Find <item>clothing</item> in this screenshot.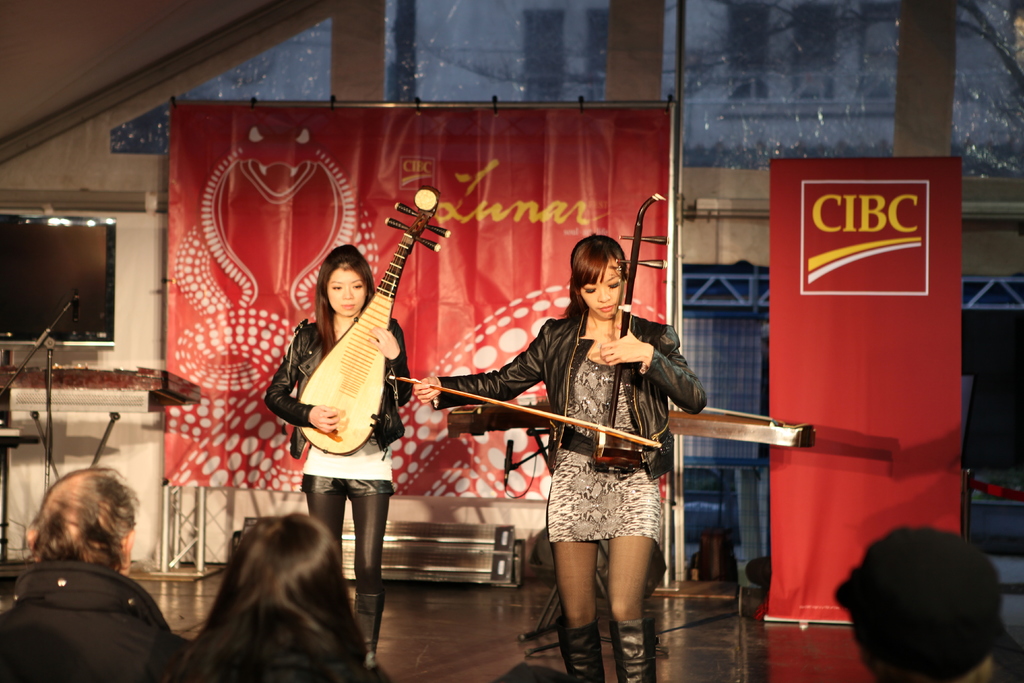
The bounding box for <item>clothing</item> is [x1=0, y1=561, x2=181, y2=682].
